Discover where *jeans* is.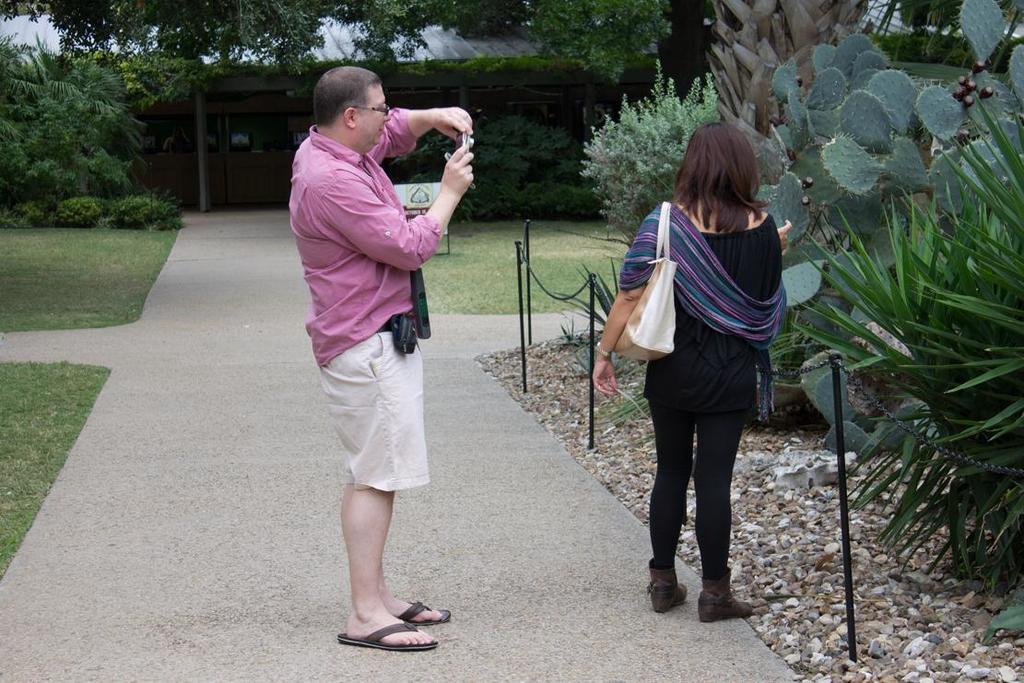
Discovered at box=[644, 335, 754, 571].
